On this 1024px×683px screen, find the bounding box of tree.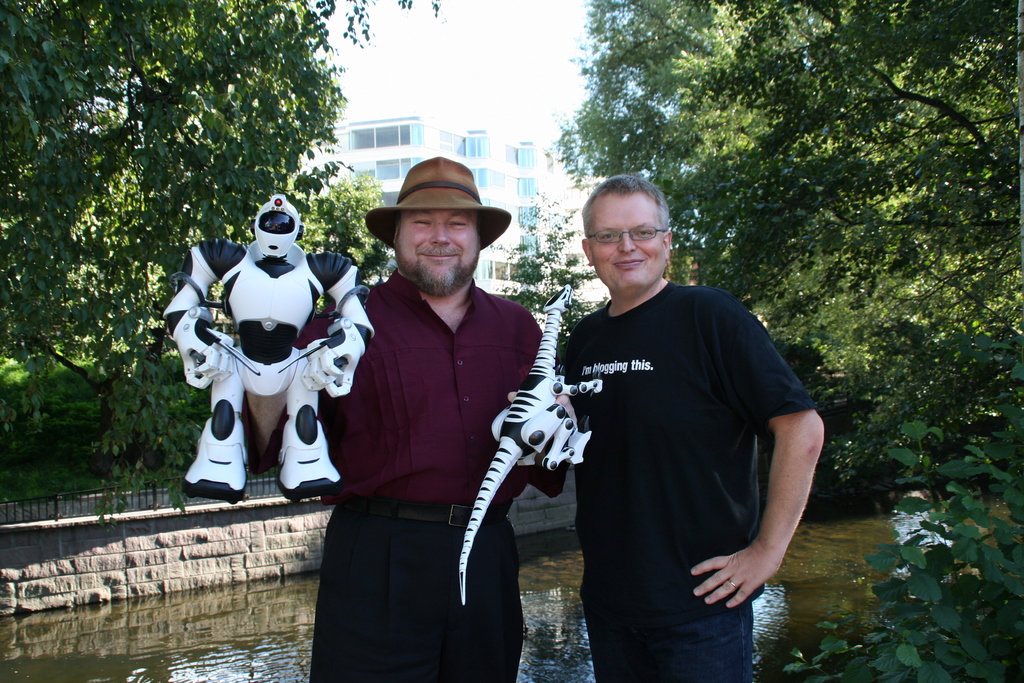
Bounding box: box(548, 0, 1023, 472).
